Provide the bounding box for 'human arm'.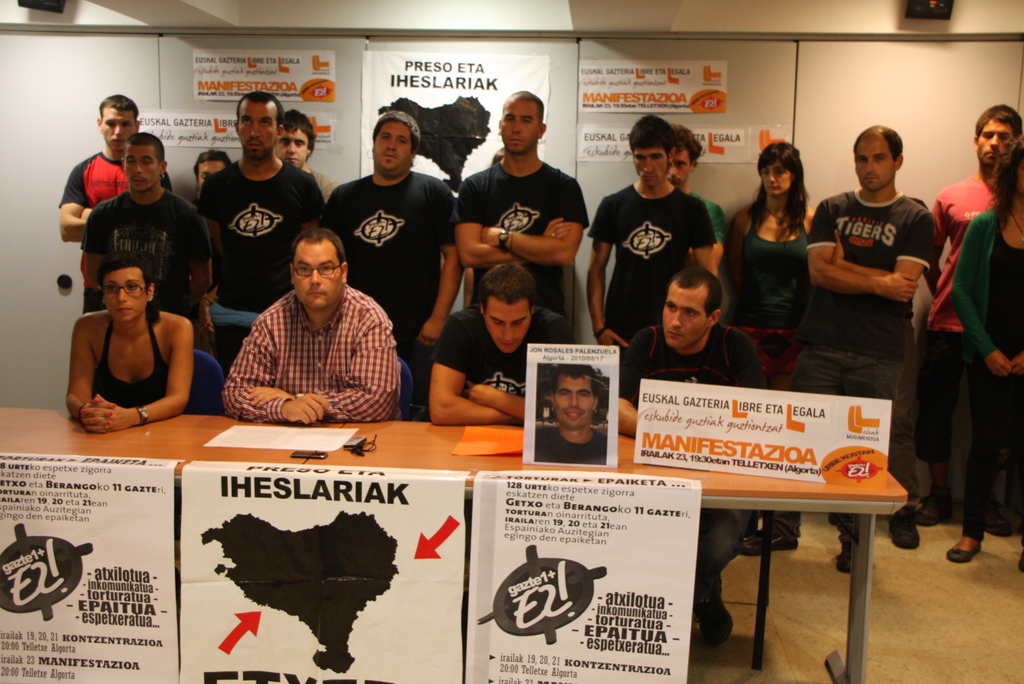
685,193,721,275.
